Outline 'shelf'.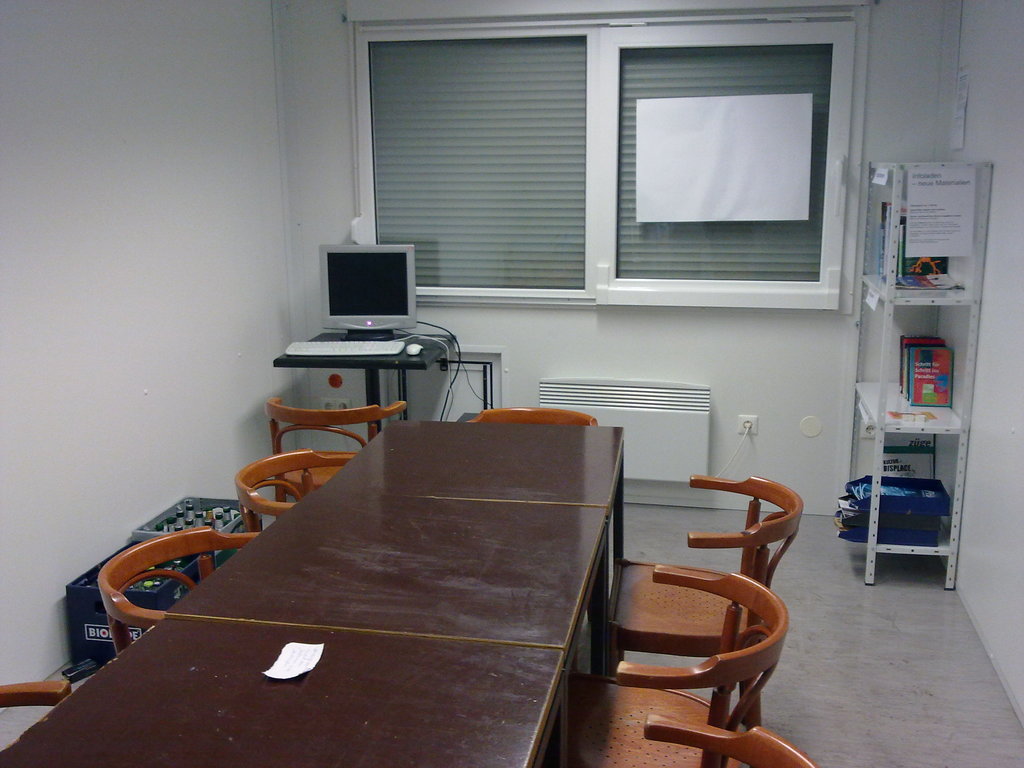
Outline: (869,157,988,589).
